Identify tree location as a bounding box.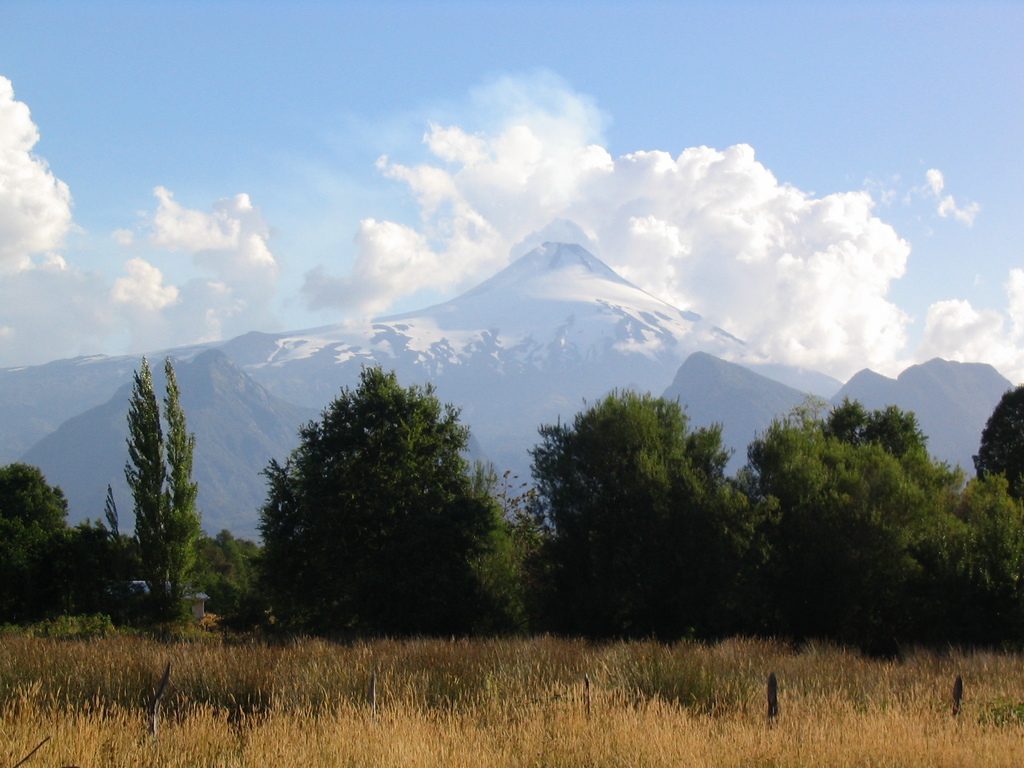
(248,362,531,636).
